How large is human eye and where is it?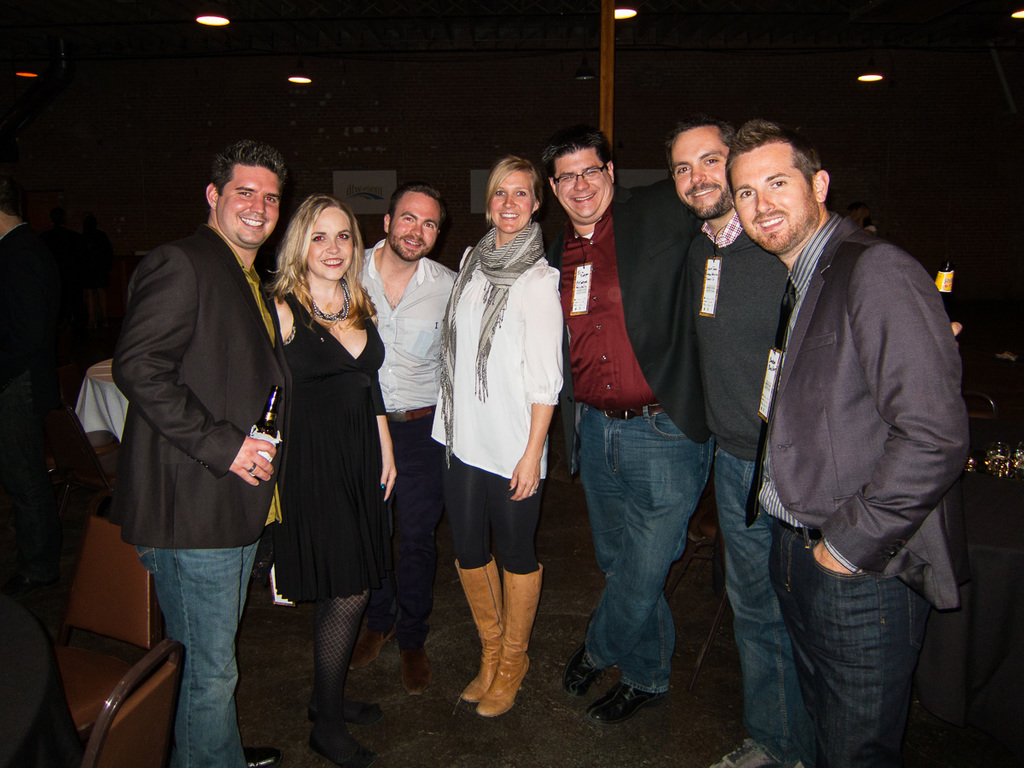
Bounding box: 336,229,348,241.
